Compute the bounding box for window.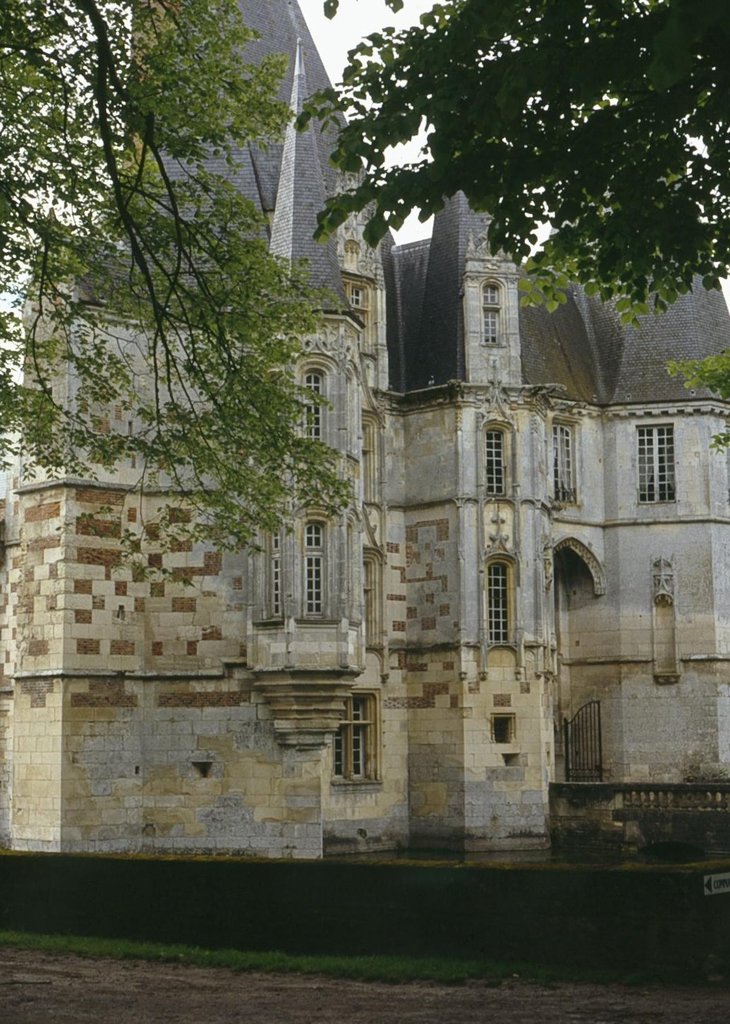
475/278/500/350.
